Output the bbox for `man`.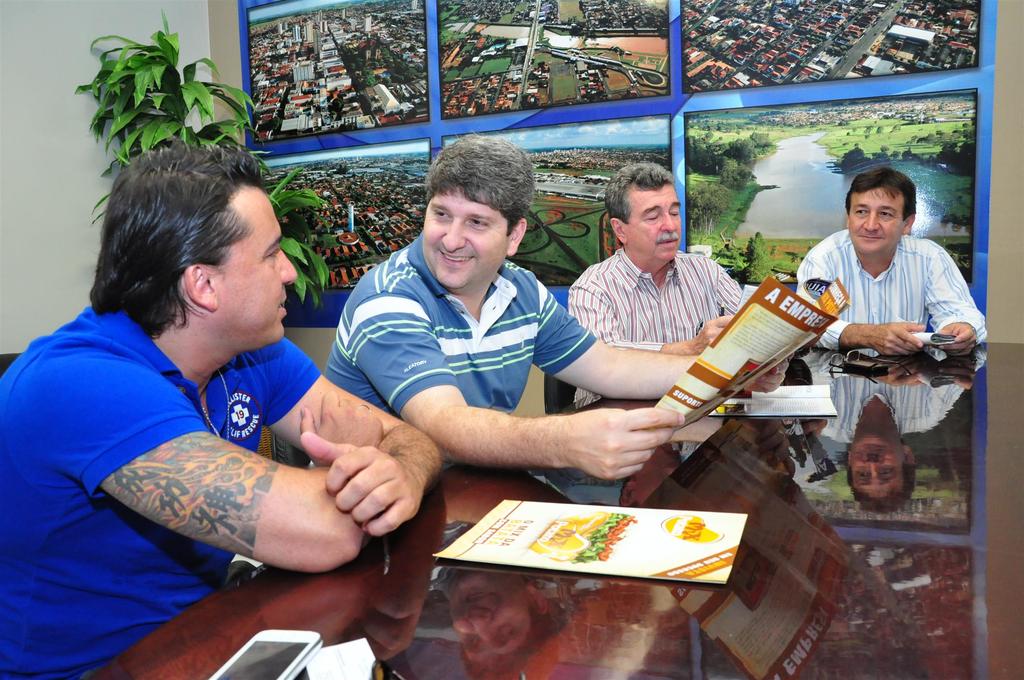
792/165/988/358.
